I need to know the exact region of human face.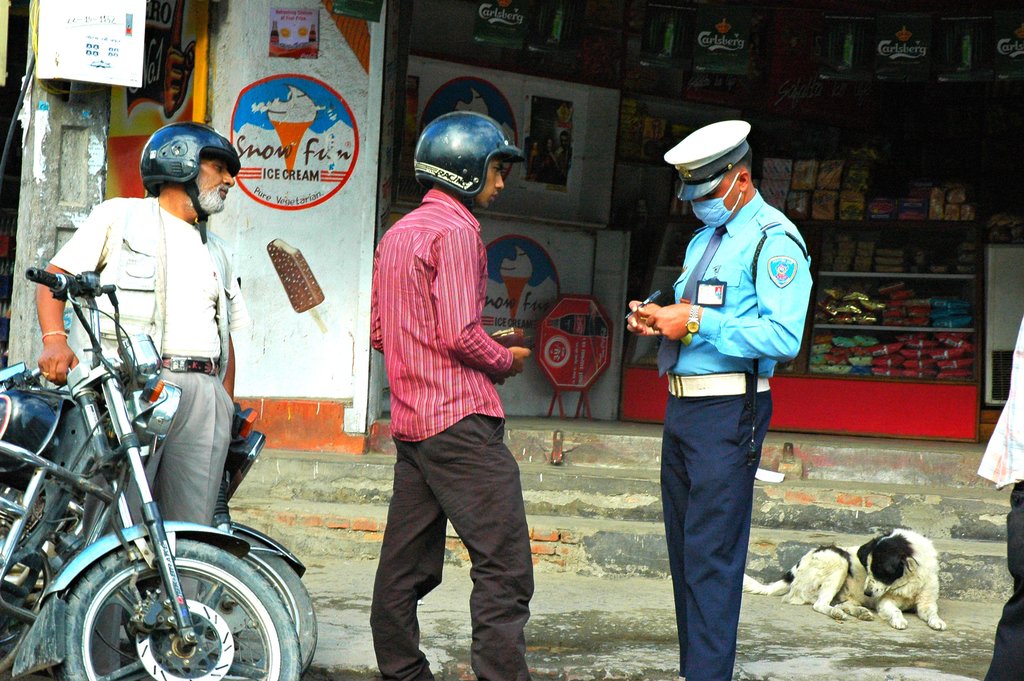
Region: bbox=(192, 160, 229, 210).
